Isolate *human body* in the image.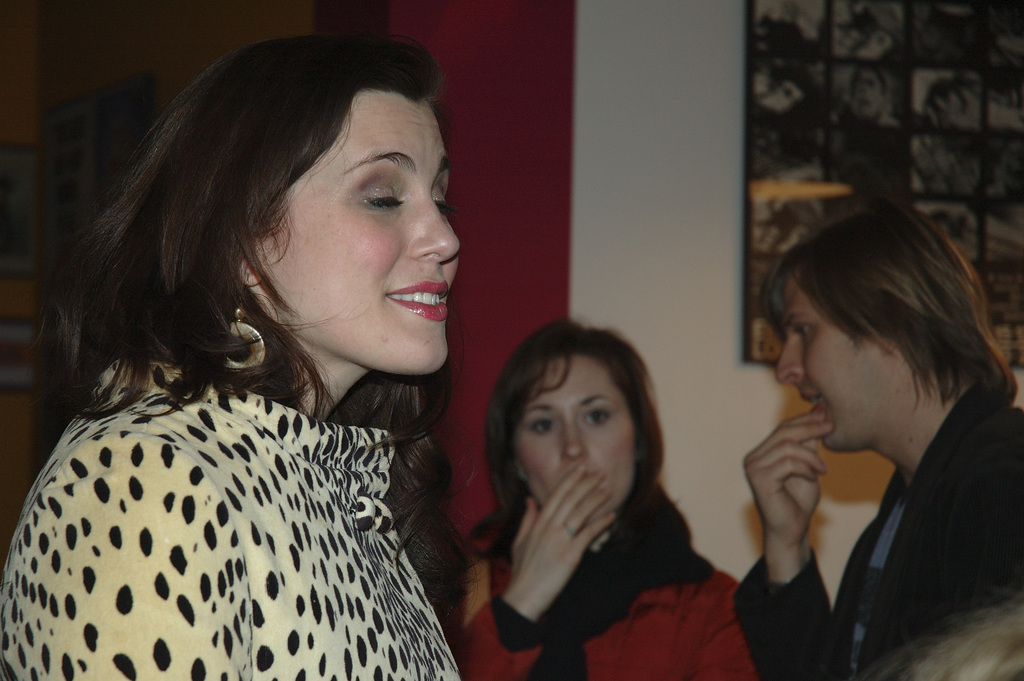
Isolated region: box=[433, 341, 729, 680].
